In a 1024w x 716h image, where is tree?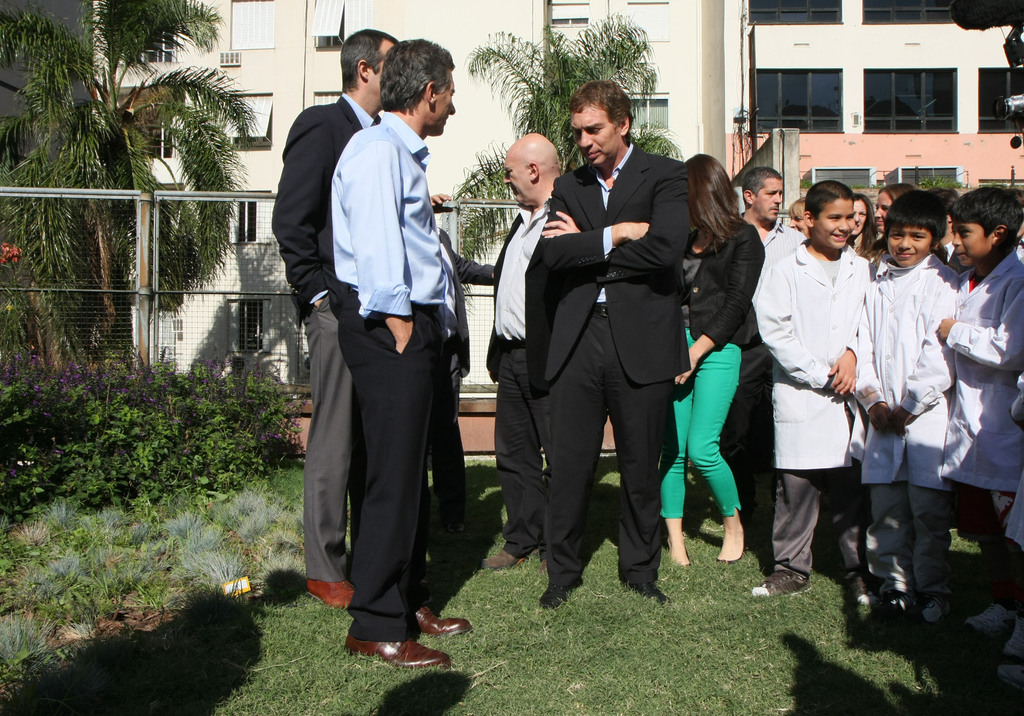
bbox=[13, 19, 266, 410].
